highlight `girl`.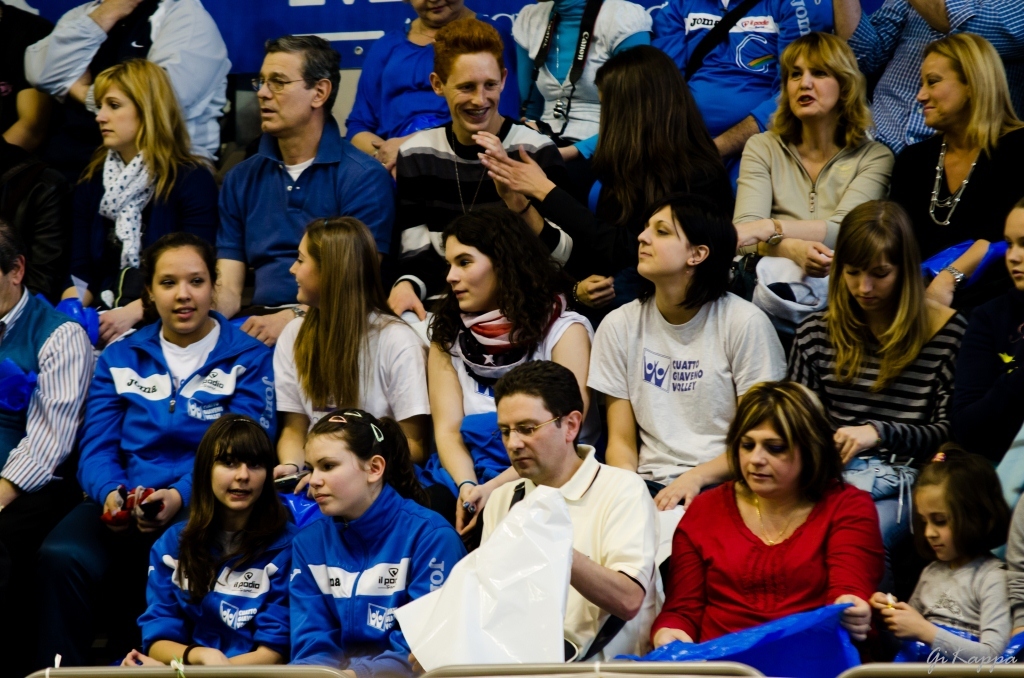
Highlighted region: [115,413,297,666].
